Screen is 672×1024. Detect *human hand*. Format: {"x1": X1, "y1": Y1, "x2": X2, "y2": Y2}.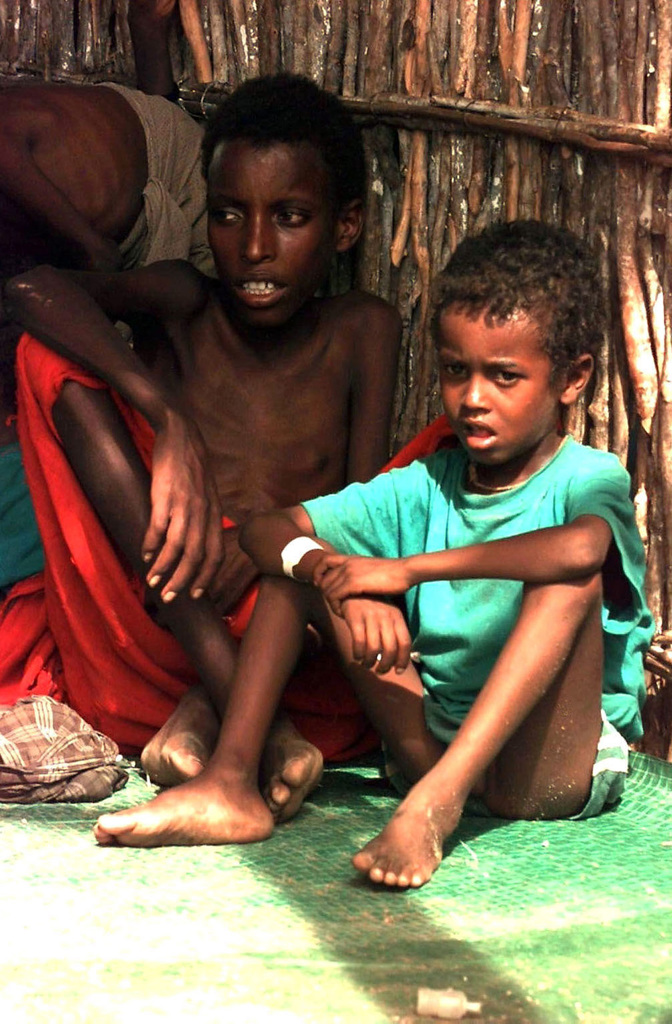
{"x1": 123, "y1": 393, "x2": 232, "y2": 617}.
